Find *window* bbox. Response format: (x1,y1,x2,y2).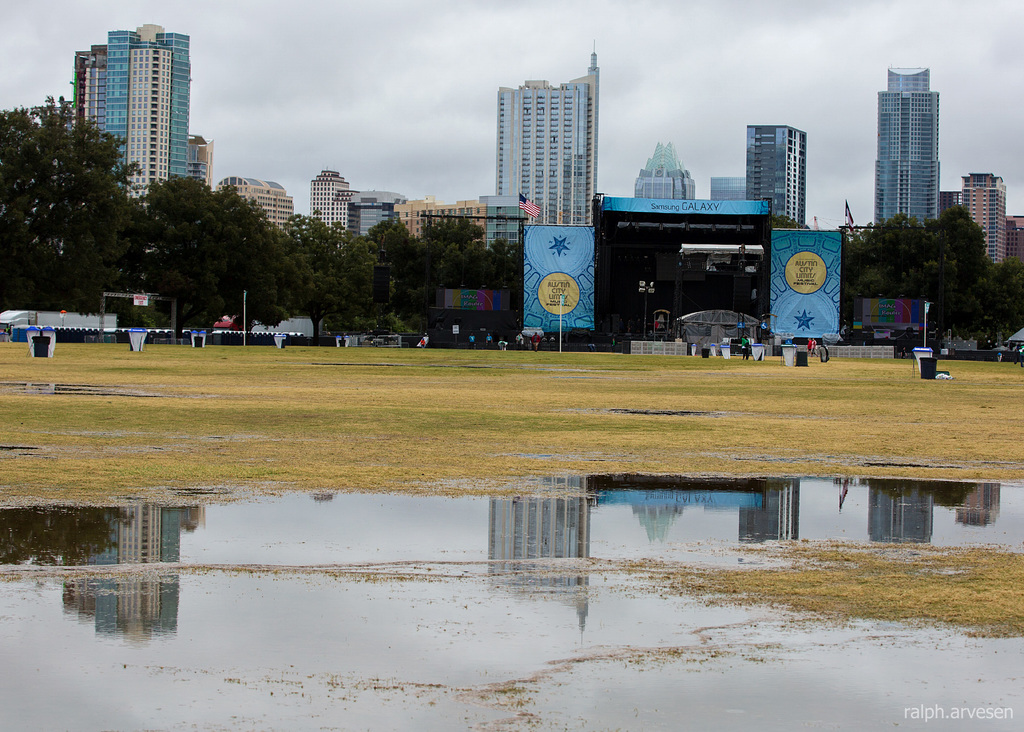
(970,171,988,189).
